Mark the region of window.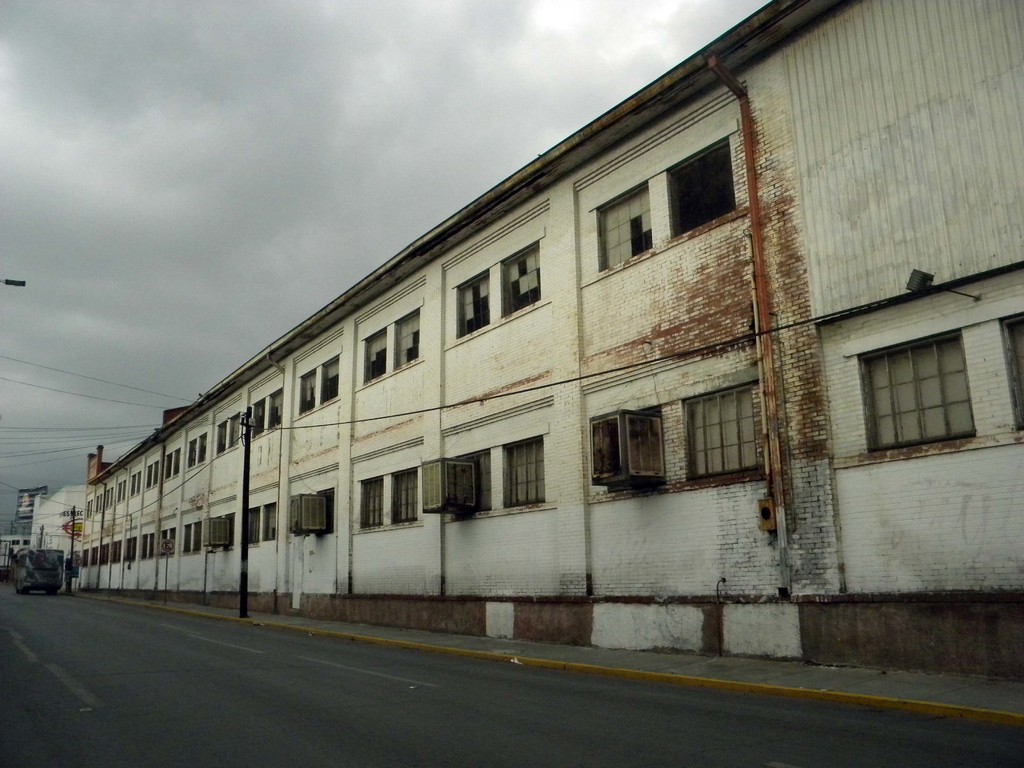
Region: [x1=249, y1=390, x2=283, y2=442].
